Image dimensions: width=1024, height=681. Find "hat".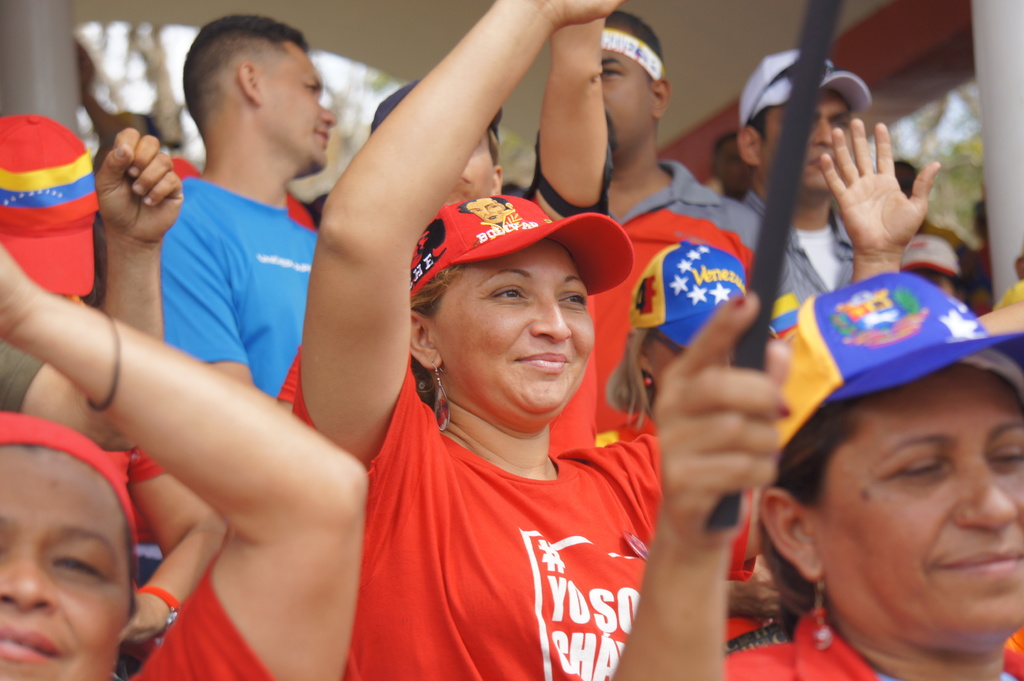
bbox=[406, 193, 632, 303].
